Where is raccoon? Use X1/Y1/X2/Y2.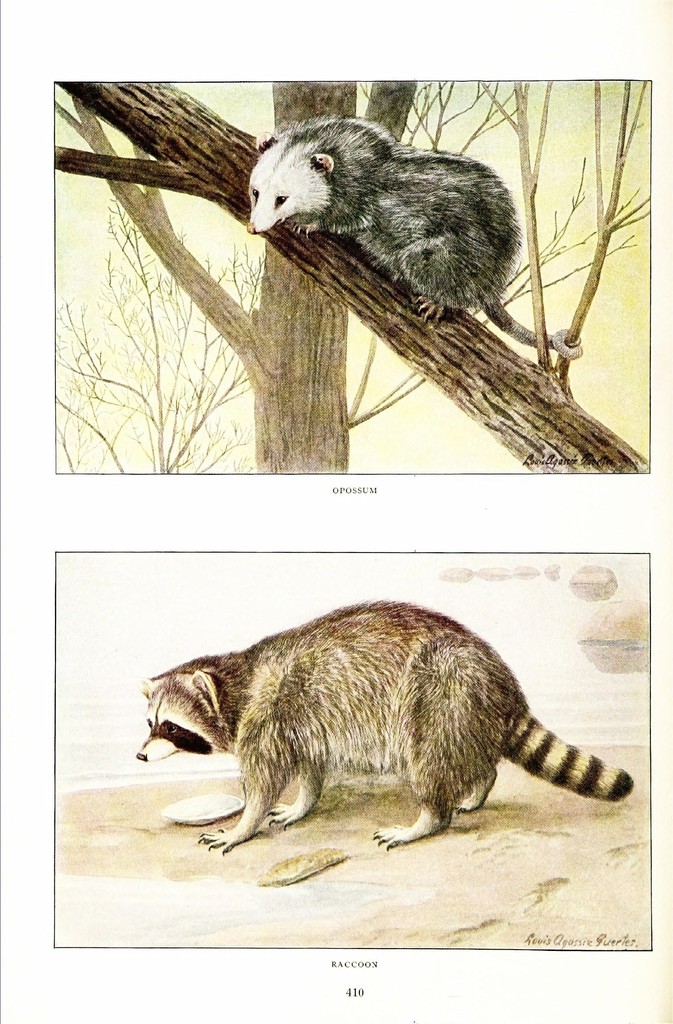
134/603/631/848.
